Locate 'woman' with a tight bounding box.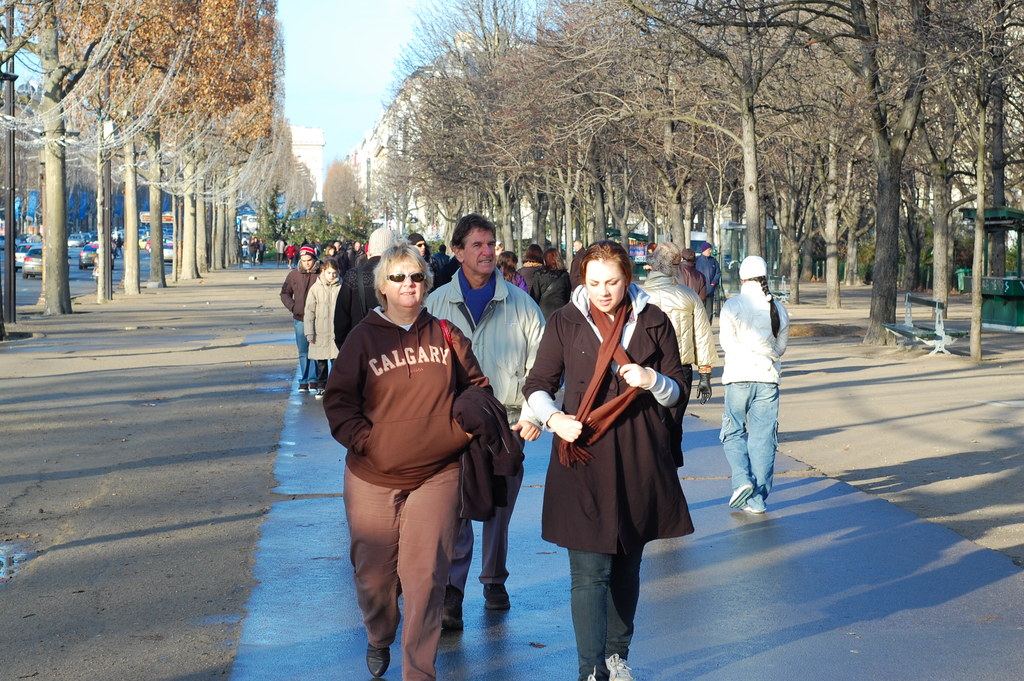
(529, 247, 572, 324).
